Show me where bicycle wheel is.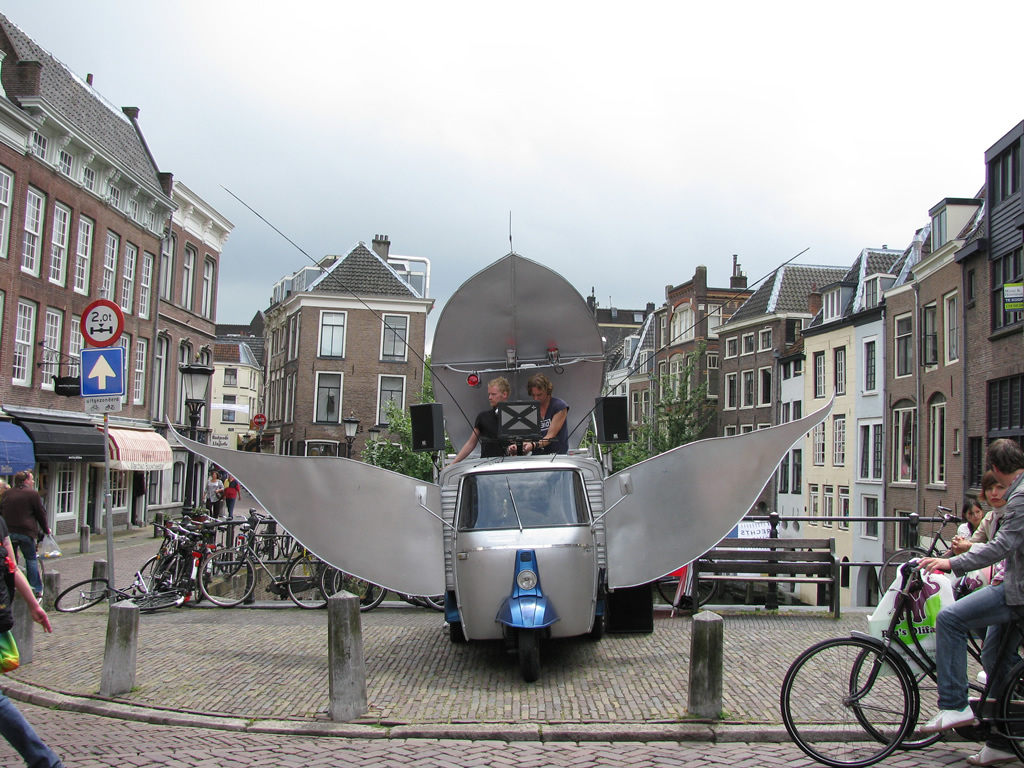
bicycle wheel is at (left=280, top=527, right=294, bottom=558).
